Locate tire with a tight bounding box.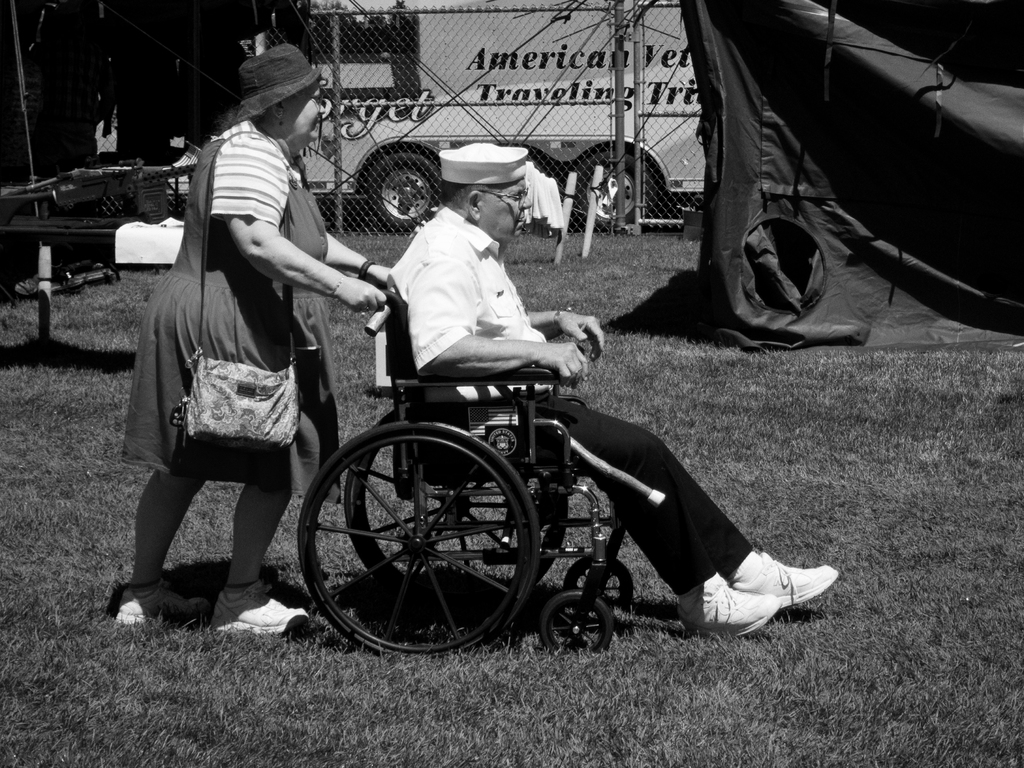
542 590 613 653.
